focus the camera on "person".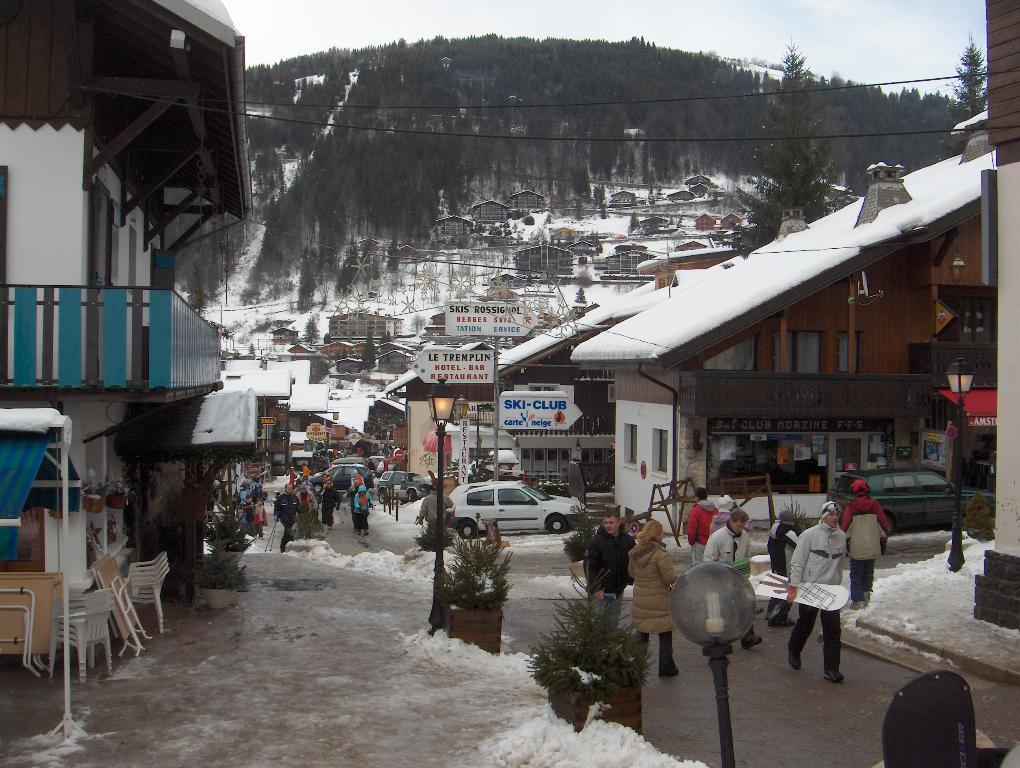
Focus region: 252,476,262,492.
